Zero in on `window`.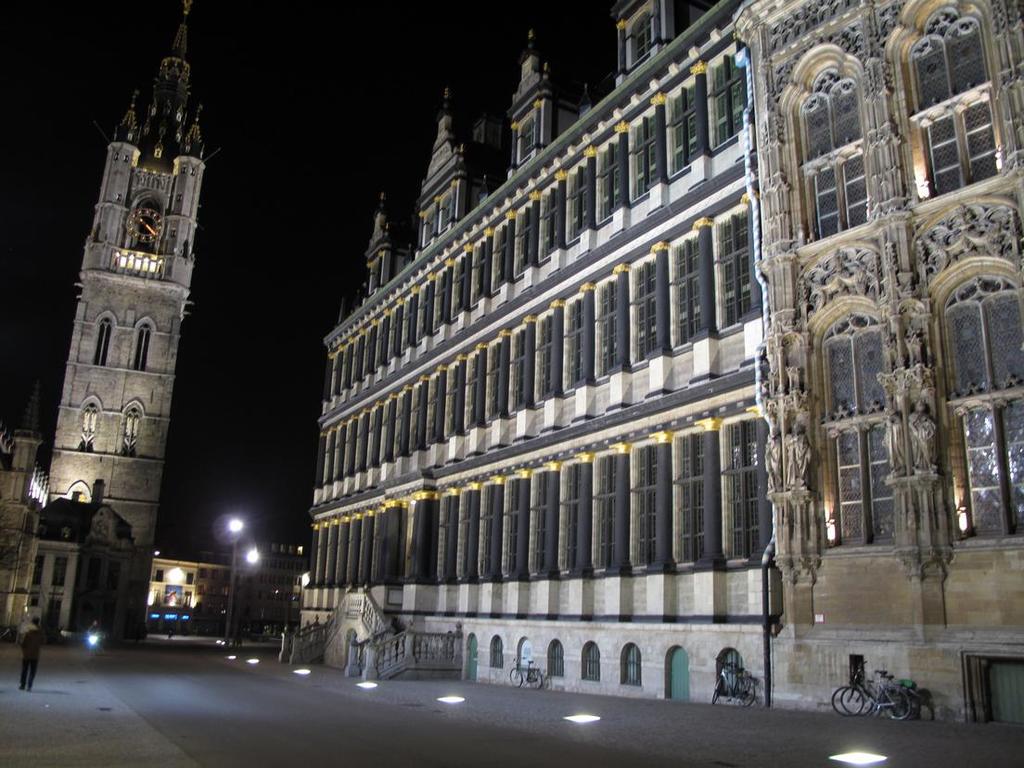
Zeroed in: (left=945, top=274, right=1023, bottom=539).
